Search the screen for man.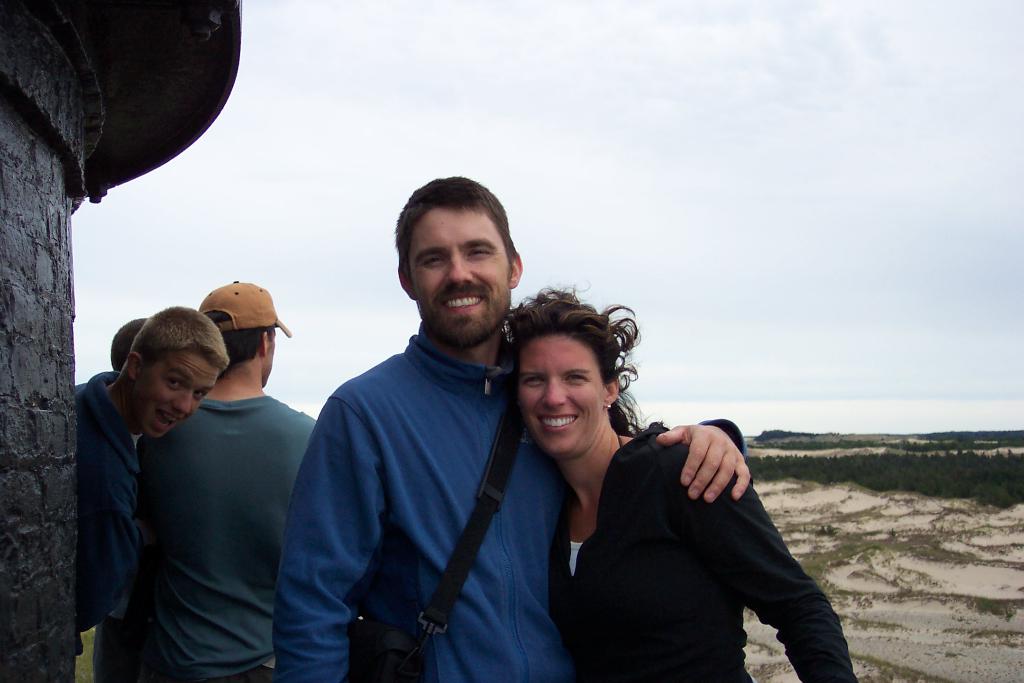
Found at bbox(271, 176, 755, 682).
